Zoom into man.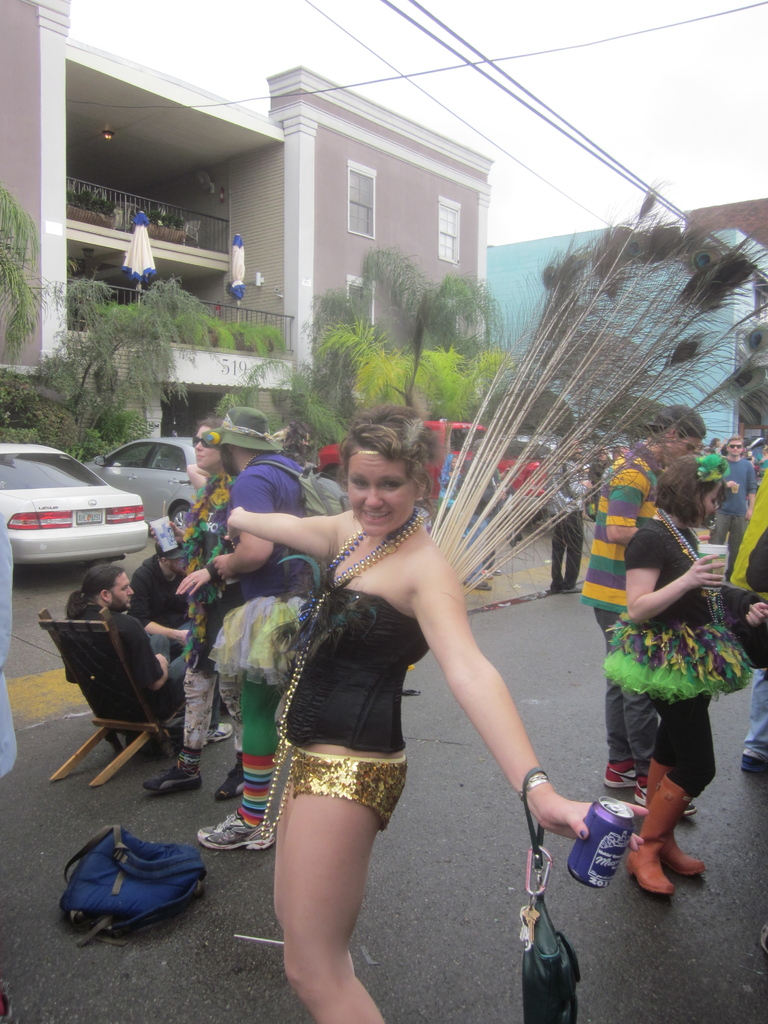
Zoom target: bbox=(578, 398, 708, 818).
